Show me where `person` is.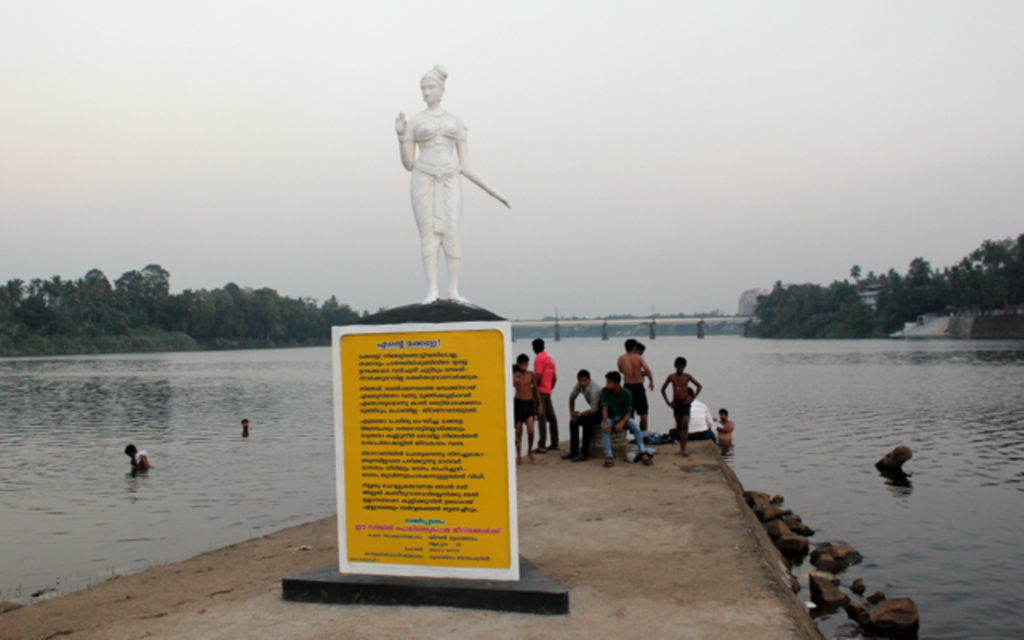
`person` is at 374 66 490 294.
